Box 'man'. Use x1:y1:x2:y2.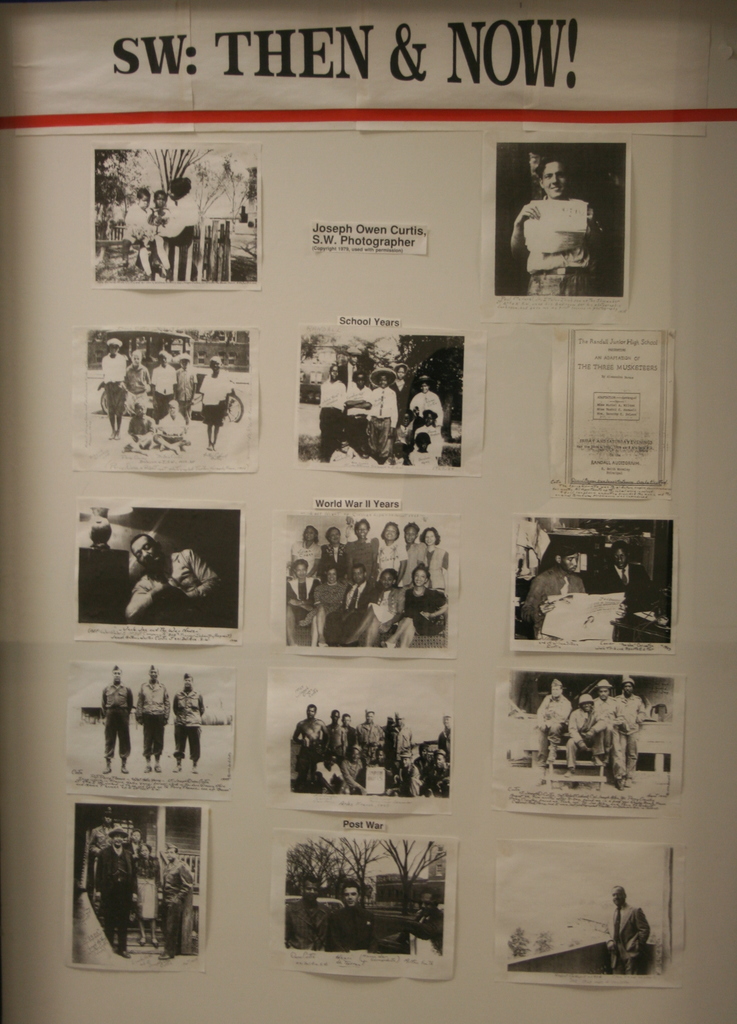
330:563:373:645.
